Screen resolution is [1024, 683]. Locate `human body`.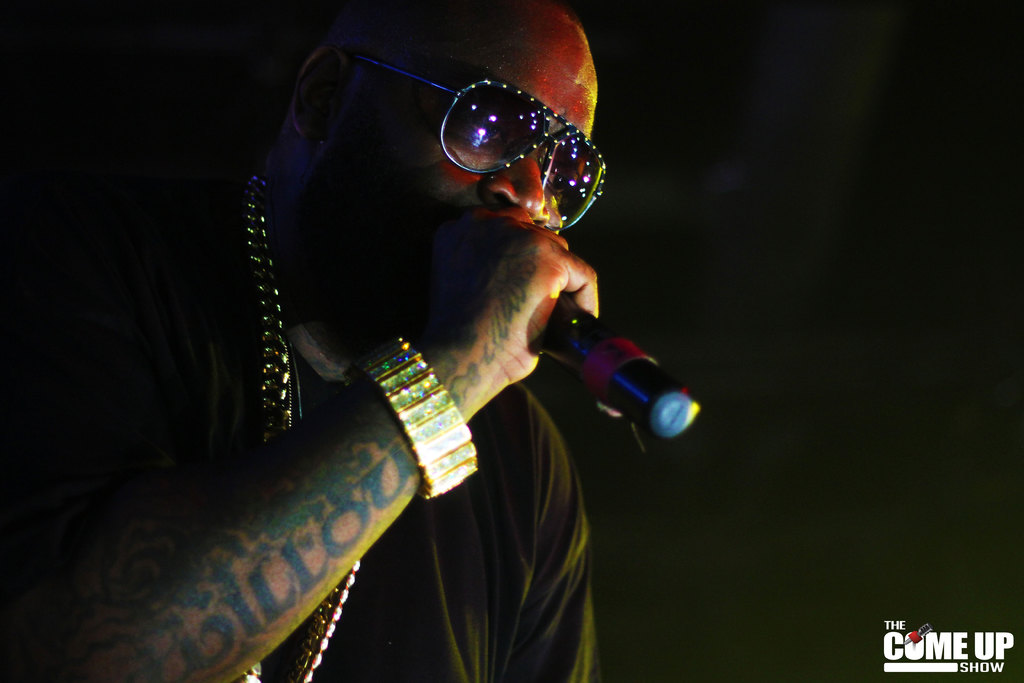
x1=125, y1=0, x2=732, y2=682.
